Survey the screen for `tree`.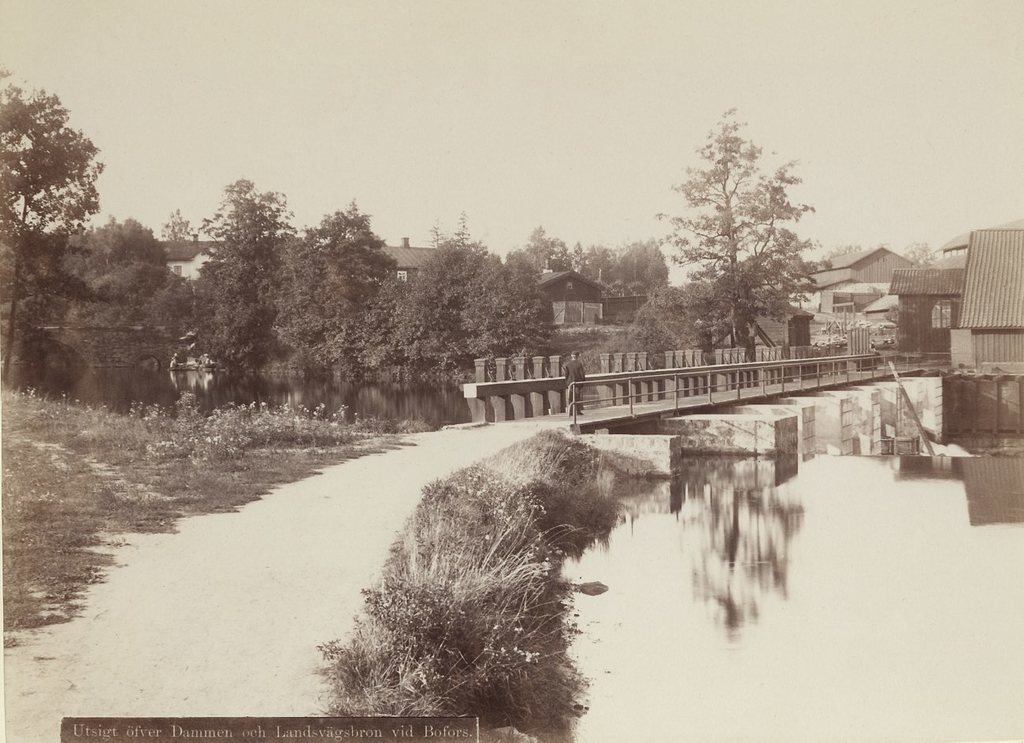
Survey found: pyautogui.locateOnScreen(900, 241, 940, 270).
